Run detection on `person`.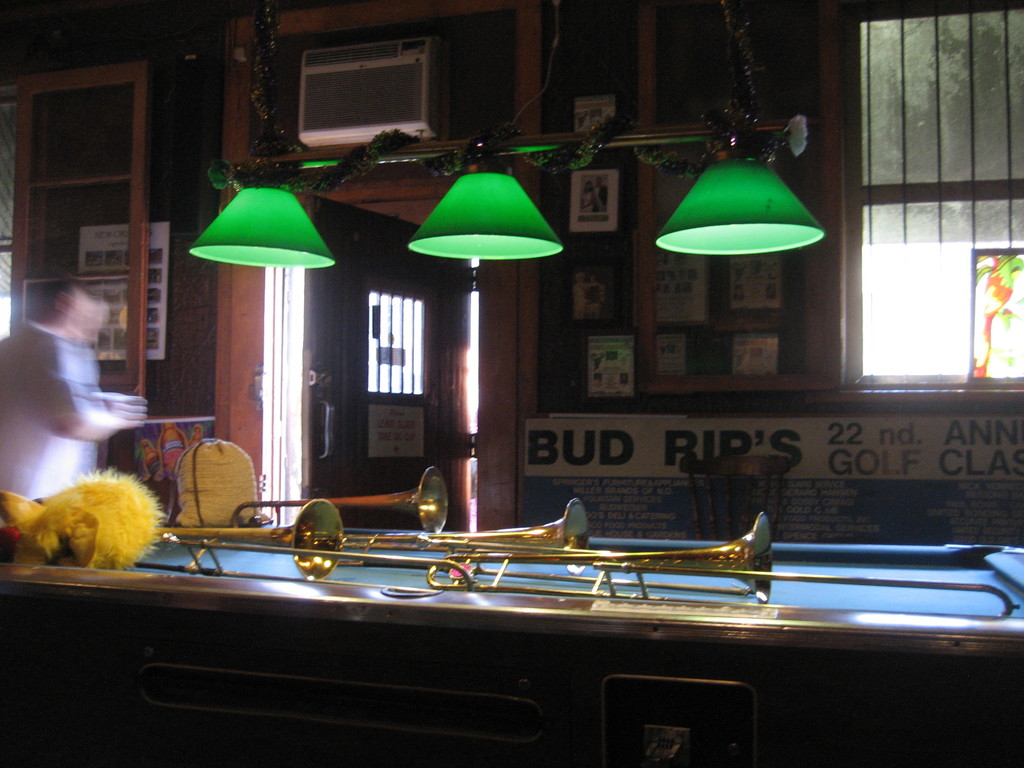
Result: (13, 266, 132, 515).
